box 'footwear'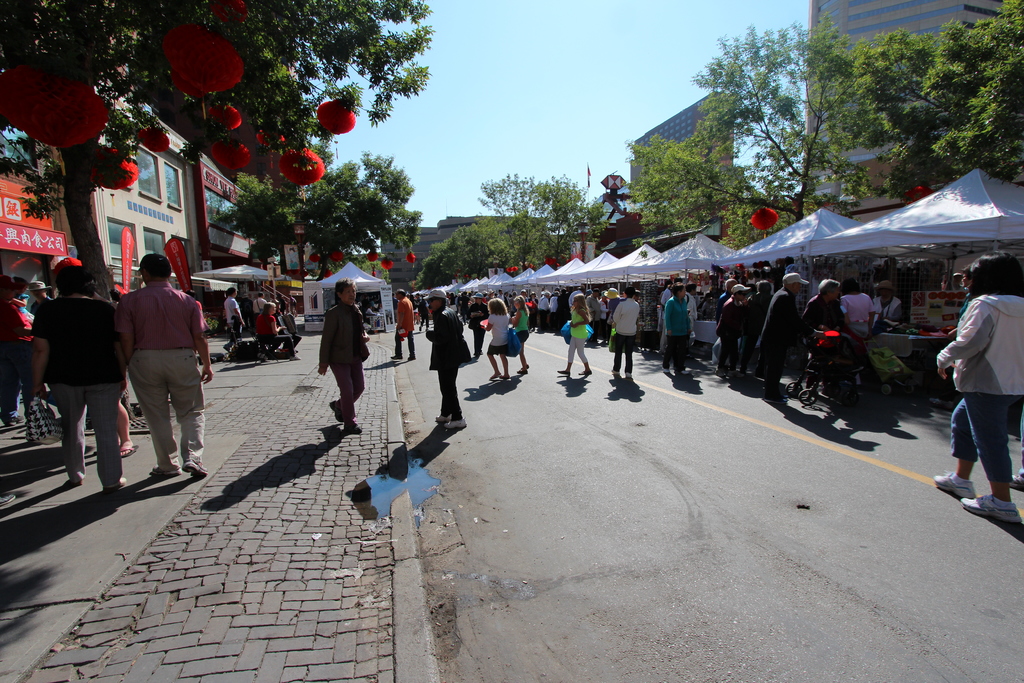
pyautogui.locateOnScreen(623, 371, 632, 380)
